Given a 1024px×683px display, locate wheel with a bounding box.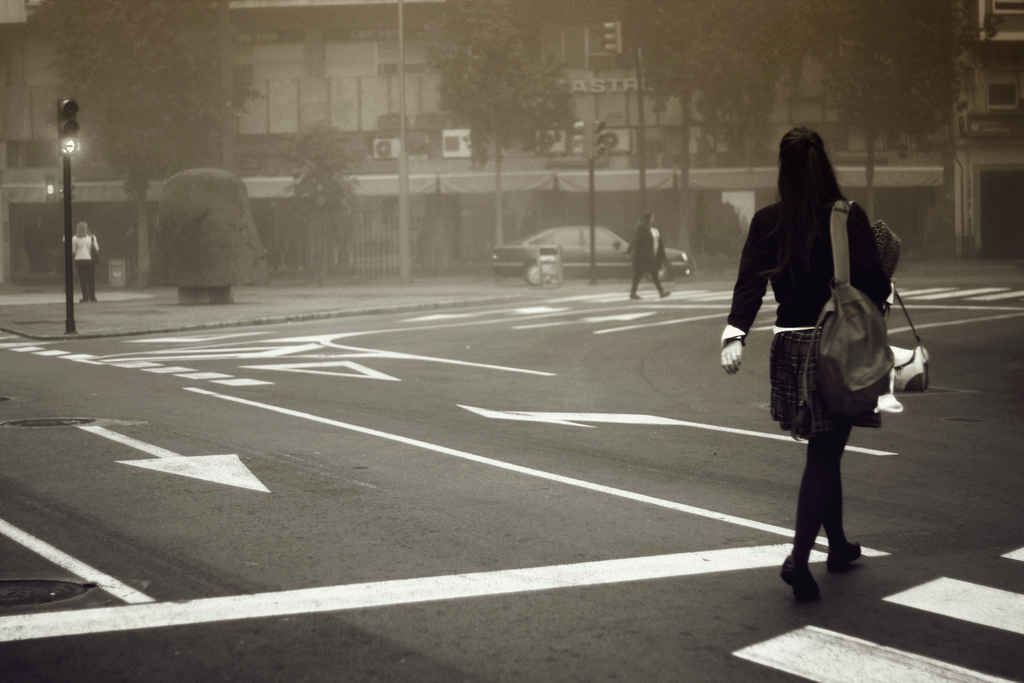
Located: box=[644, 261, 673, 288].
